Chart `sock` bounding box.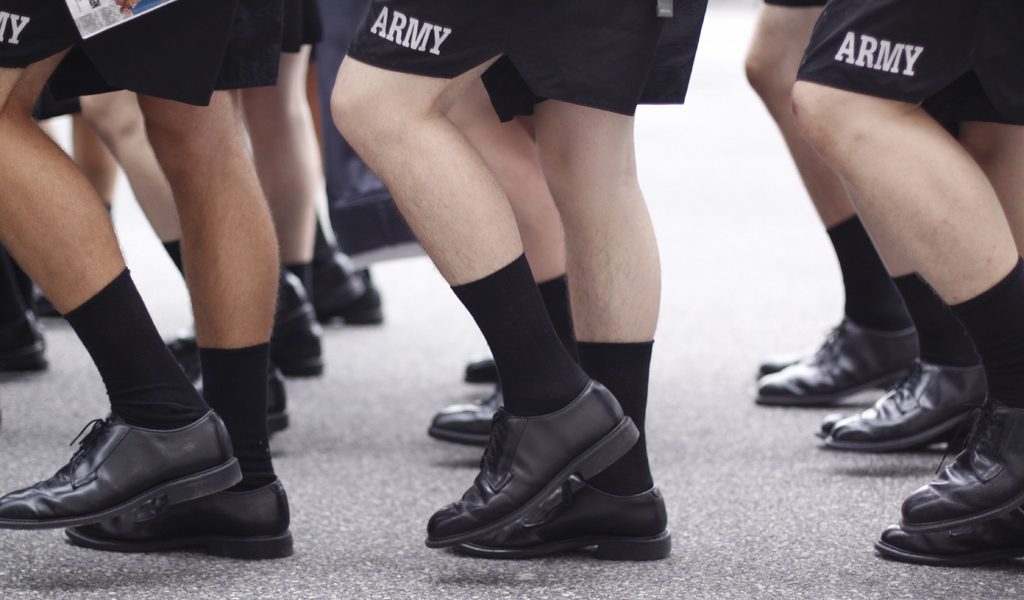
Charted: box(825, 213, 913, 332).
